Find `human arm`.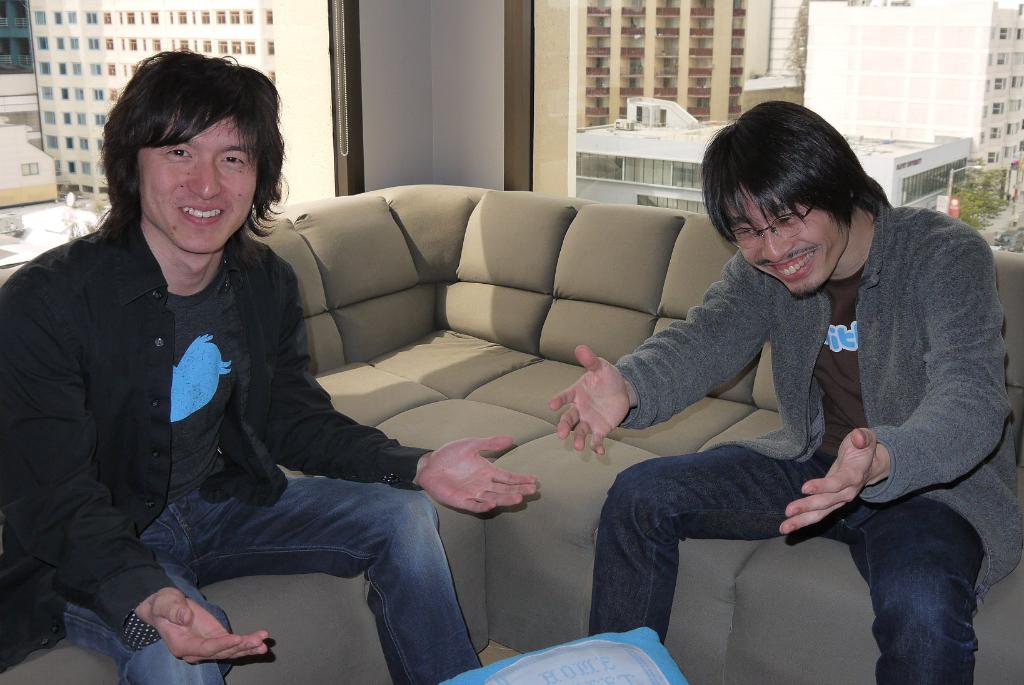
{"left": 774, "top": 232, "right": 1018, "bottom": 538}.
